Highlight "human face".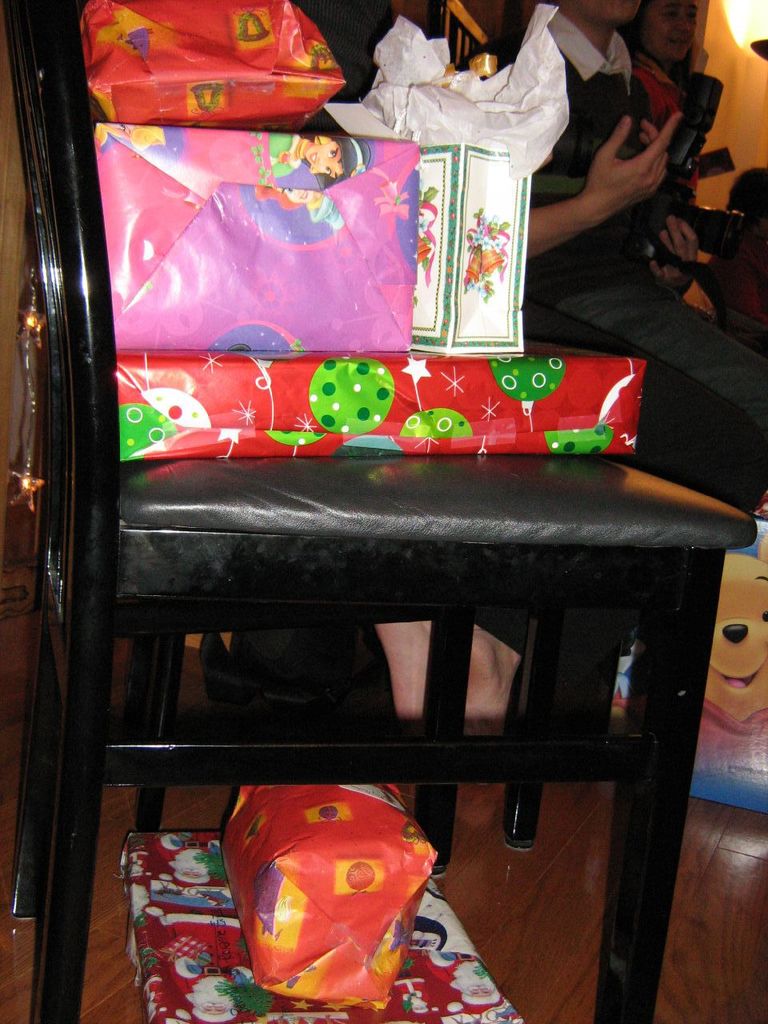
Highlighted region: {"left": 574, "top": 0, "right": 647, "bottom": 26}.
